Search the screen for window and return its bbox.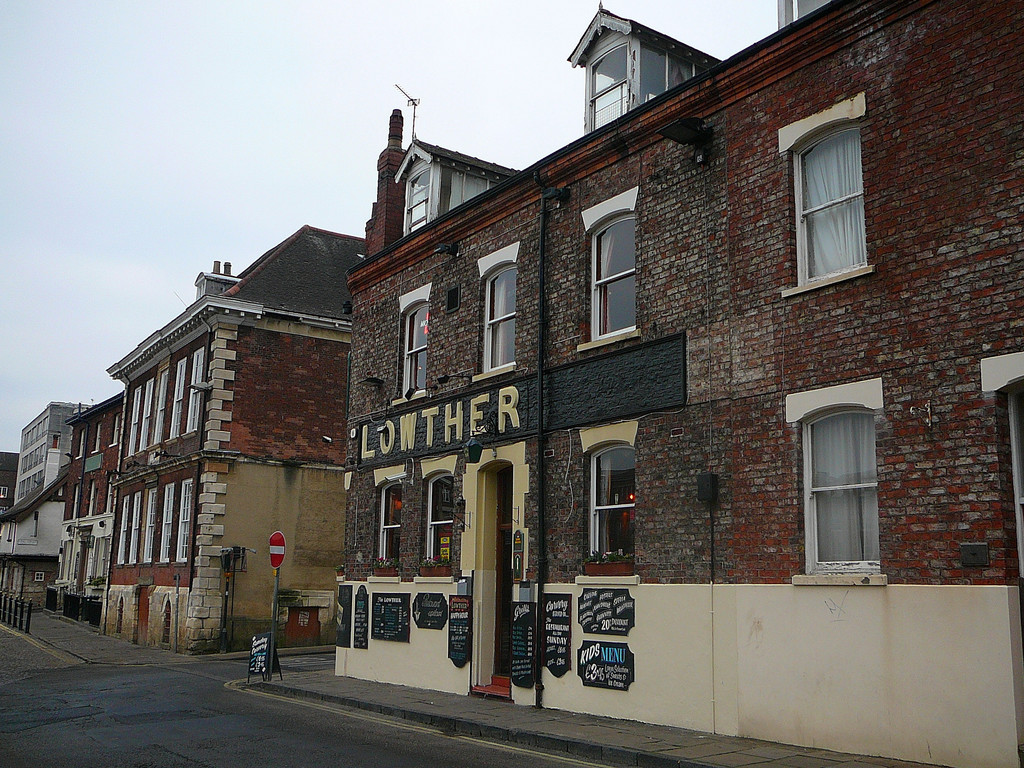
Found: [486,265,525,368].
